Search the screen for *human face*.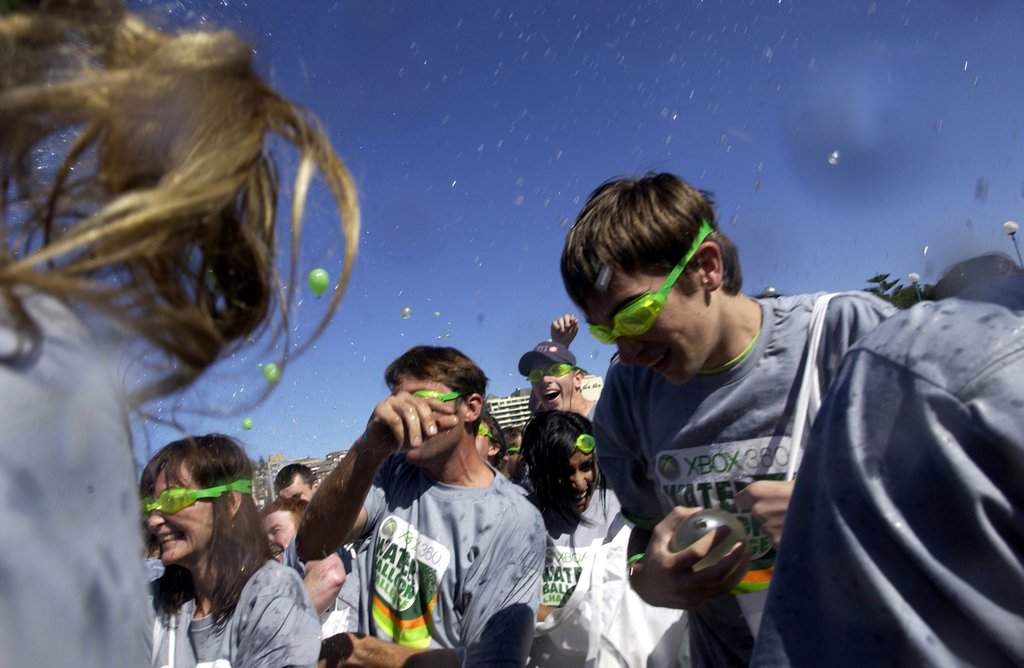
Found at [148,460,213,565].
